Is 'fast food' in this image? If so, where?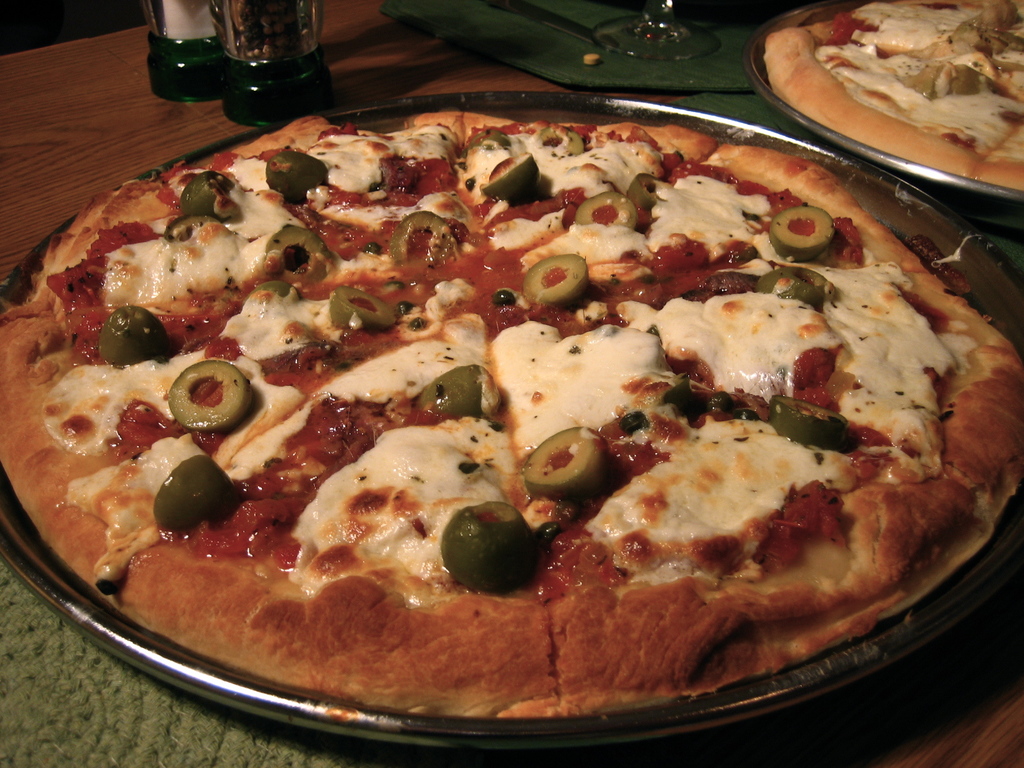
Yes, at crop(0, 109, 1023, 716).
